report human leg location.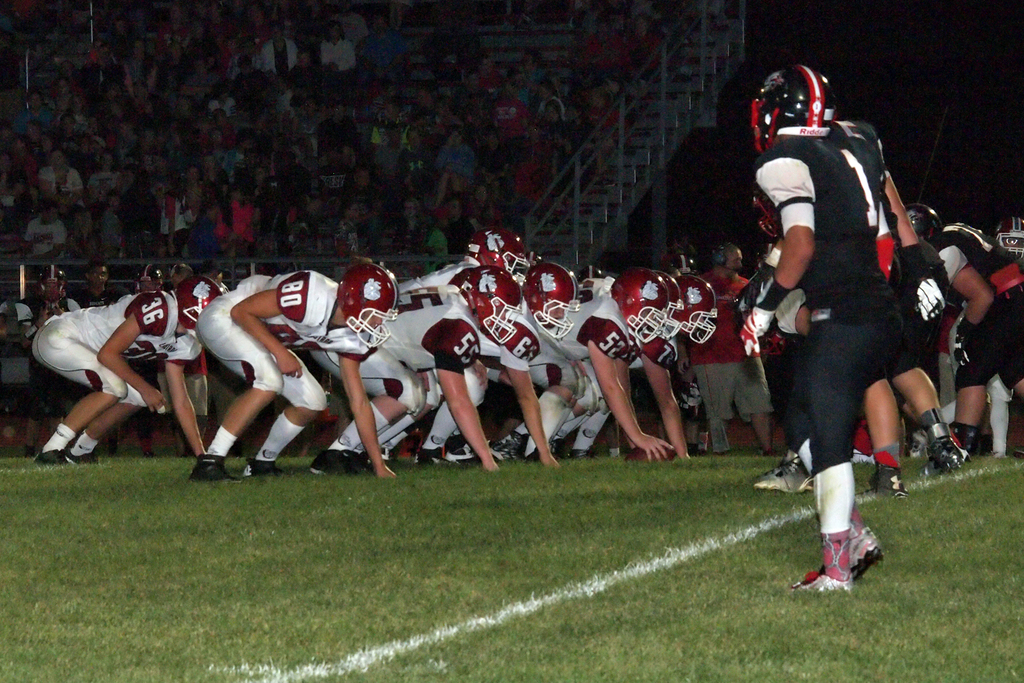
Report: [948,372,989,470].
